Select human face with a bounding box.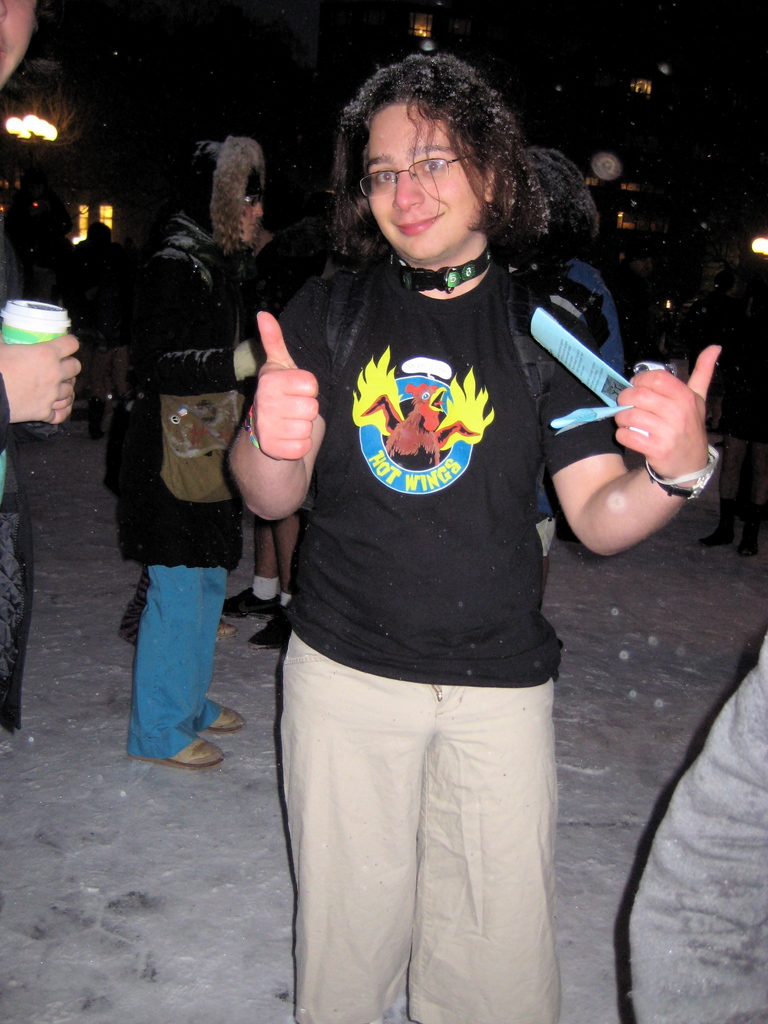
(left=364, top=97, right=484, bottom=265).
